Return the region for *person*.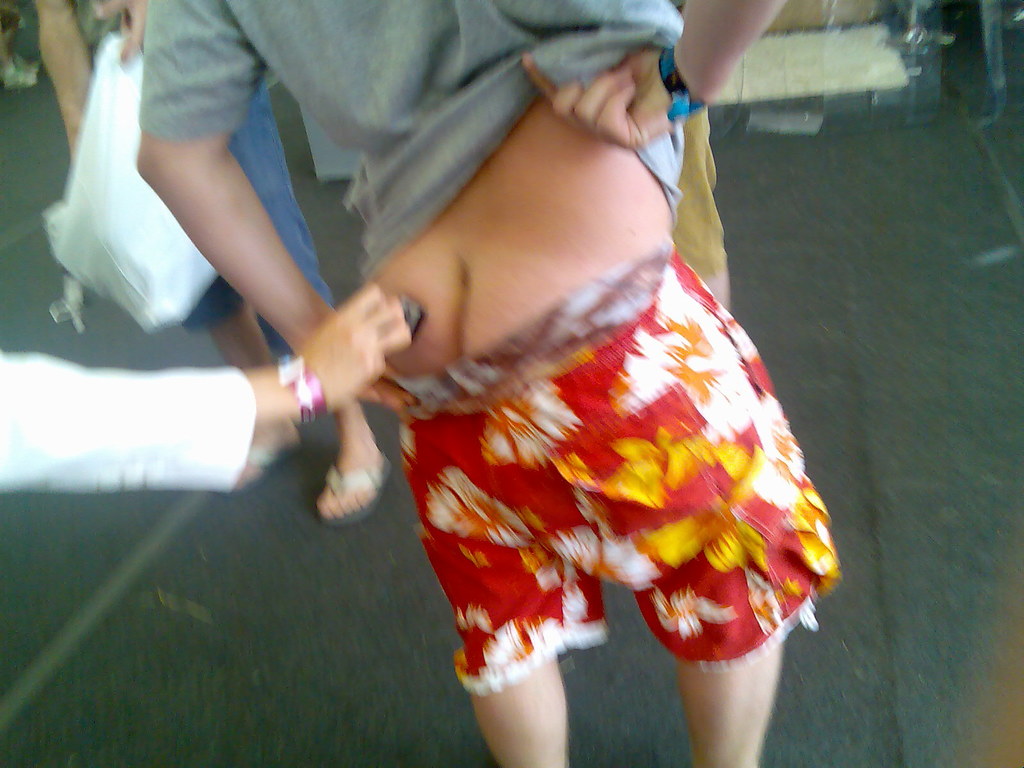
[0,283,426,495].
